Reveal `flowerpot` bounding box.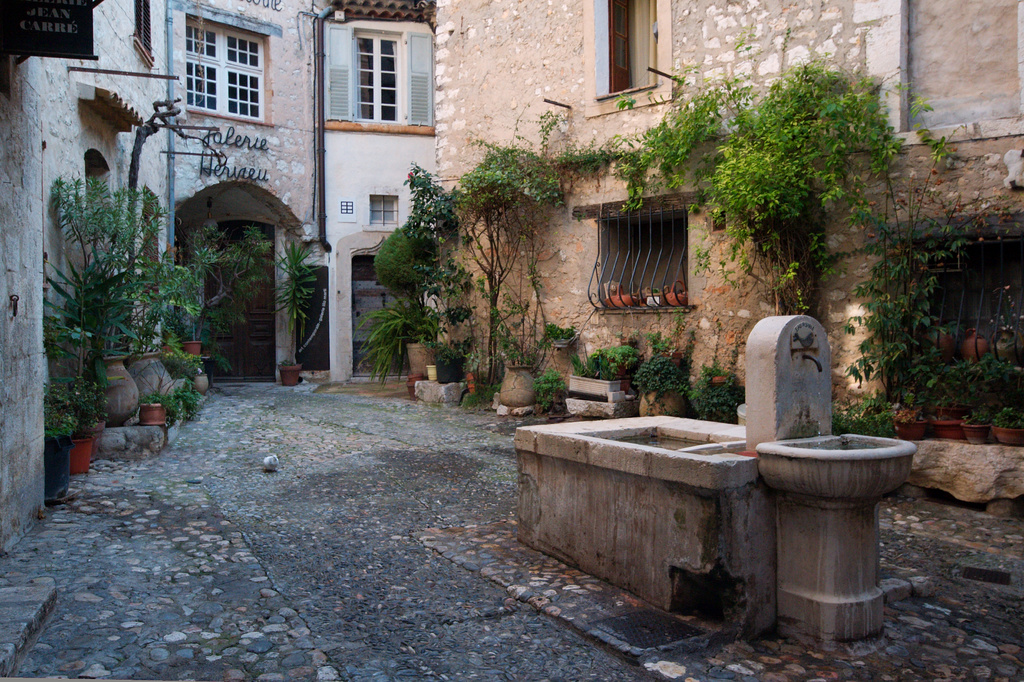
Revealed: (963, 329, 986, 362).
